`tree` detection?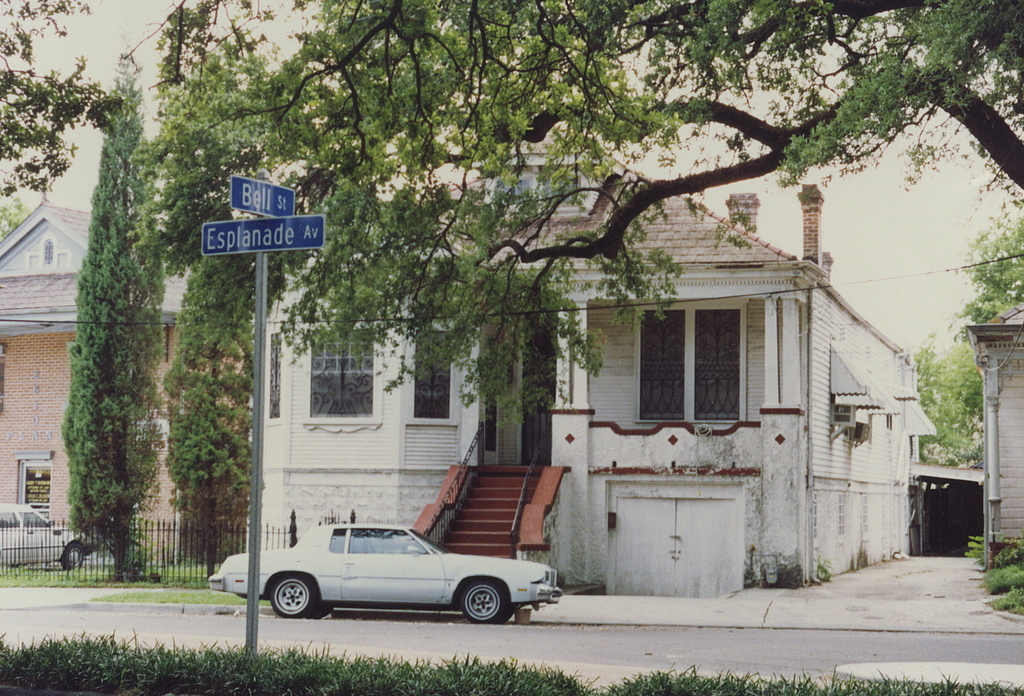
[914, 209, 1023, 468]
